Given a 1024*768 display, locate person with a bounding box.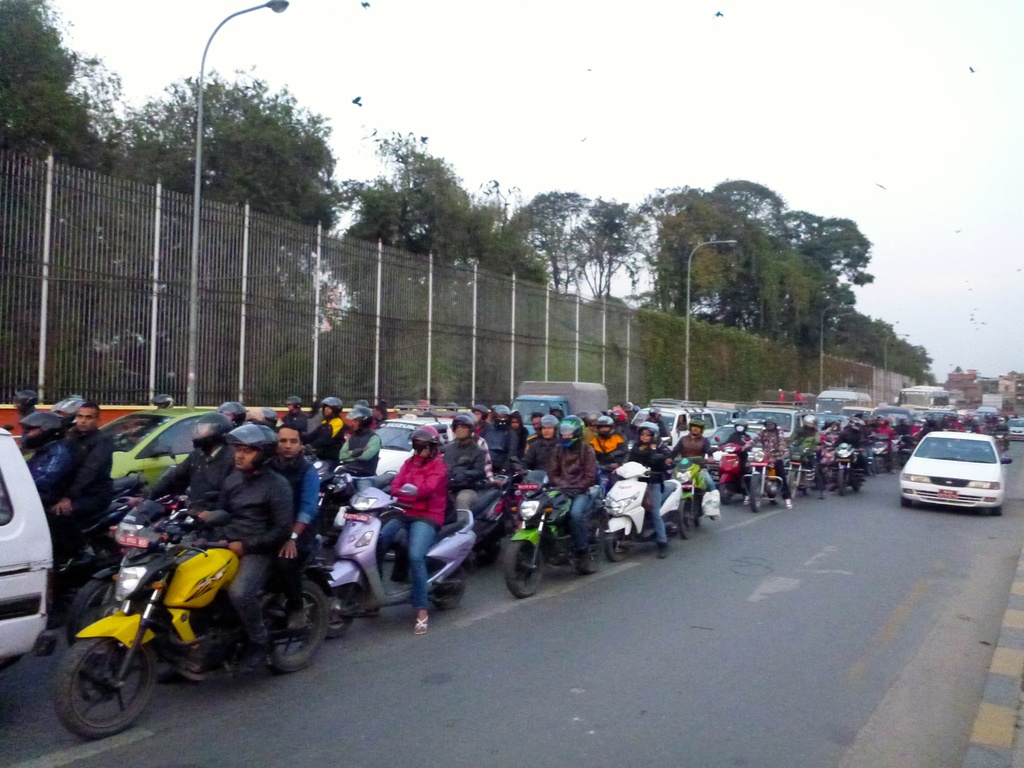
Located: (339,404,382,472).
